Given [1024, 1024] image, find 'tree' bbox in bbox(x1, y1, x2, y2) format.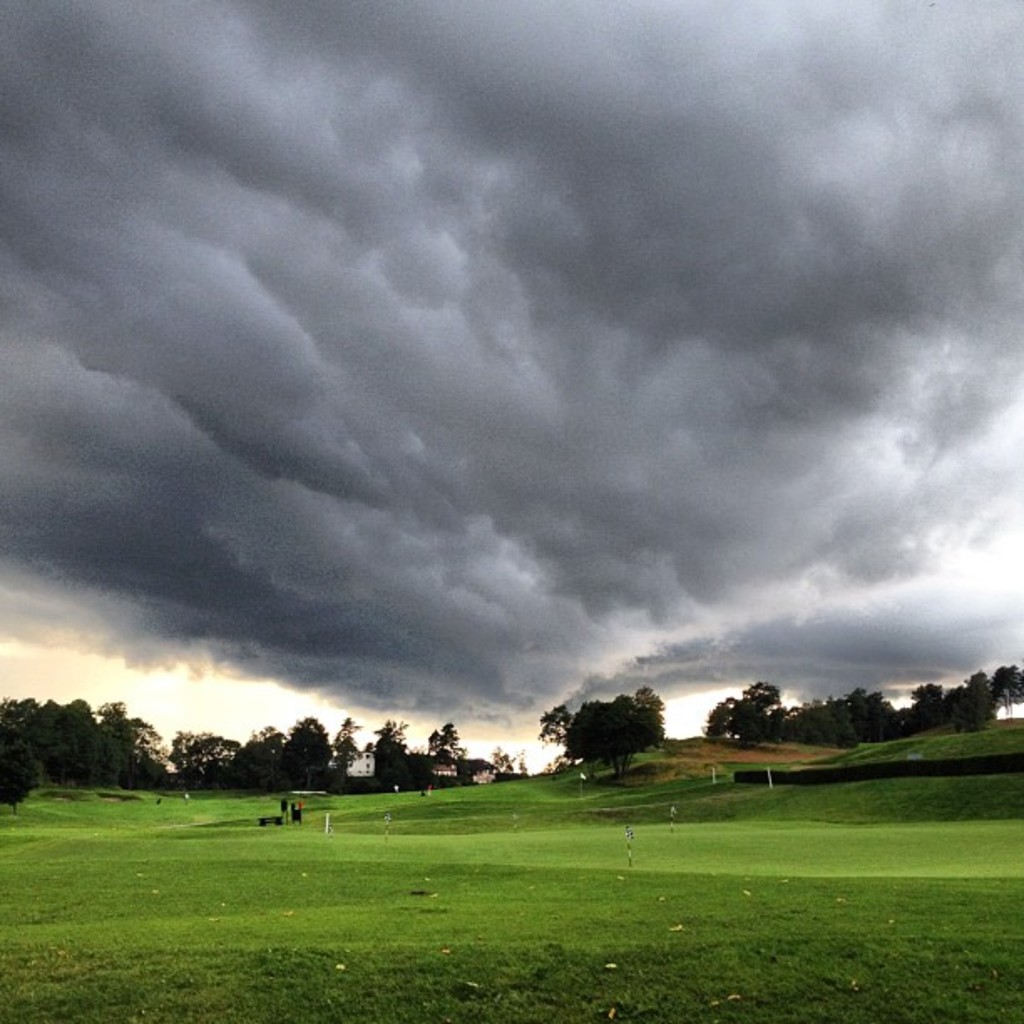
bbox(0, 701, 49, 822).
